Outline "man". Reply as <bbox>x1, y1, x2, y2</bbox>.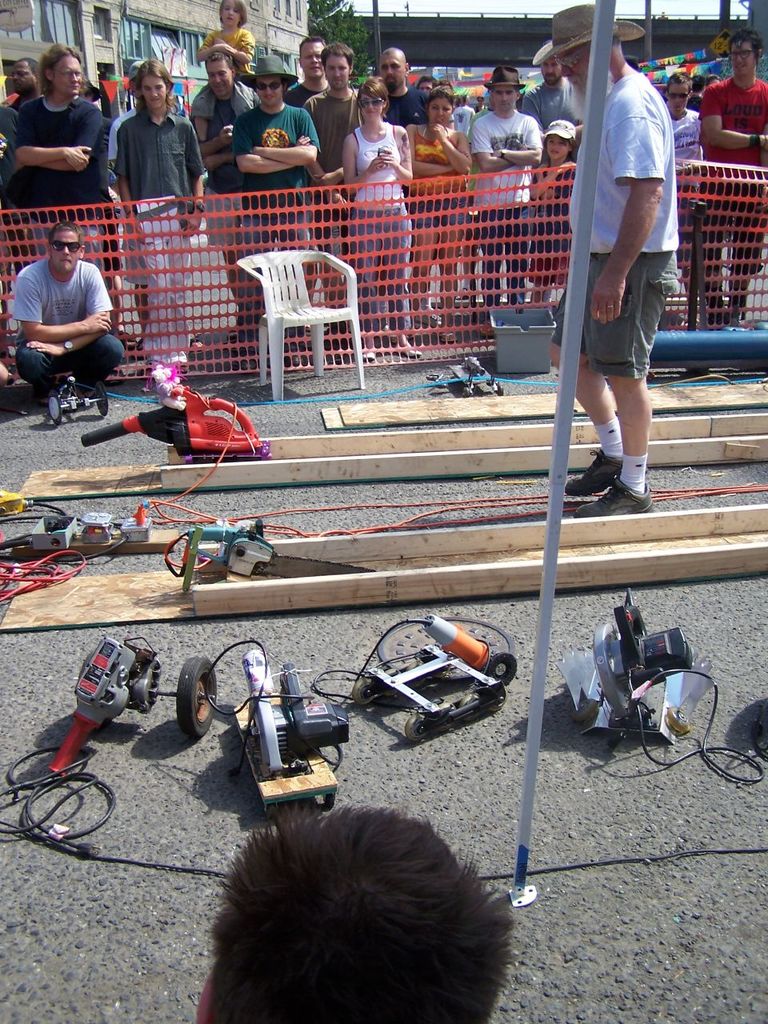
<bbox>287, 37, 328, 113</bbox>.
